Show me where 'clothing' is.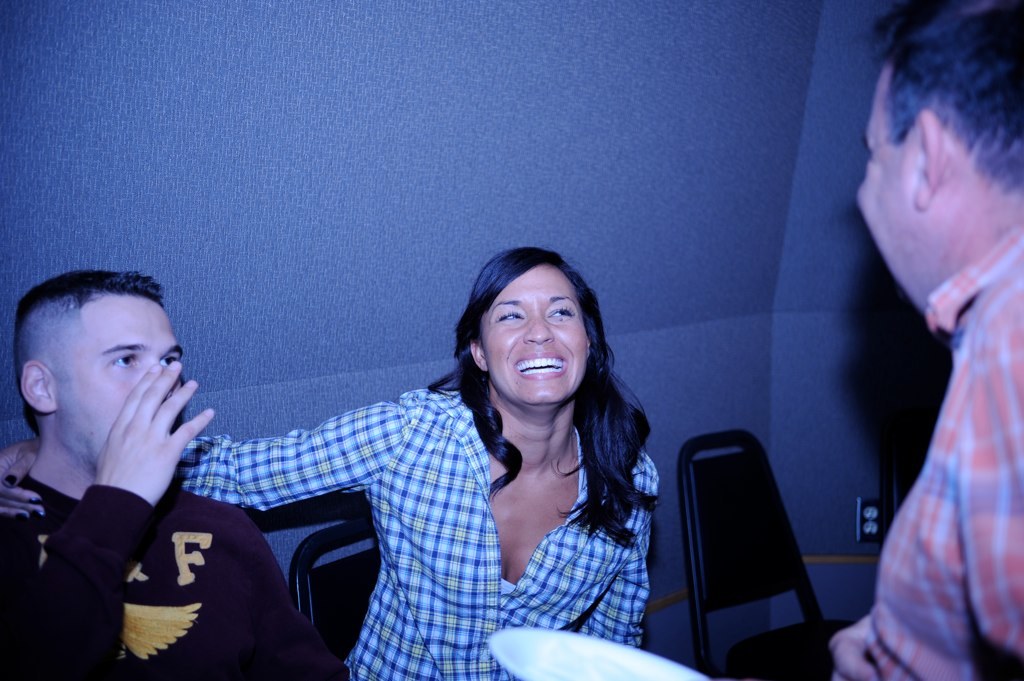
'clothing' is at 0/473/351/680.
